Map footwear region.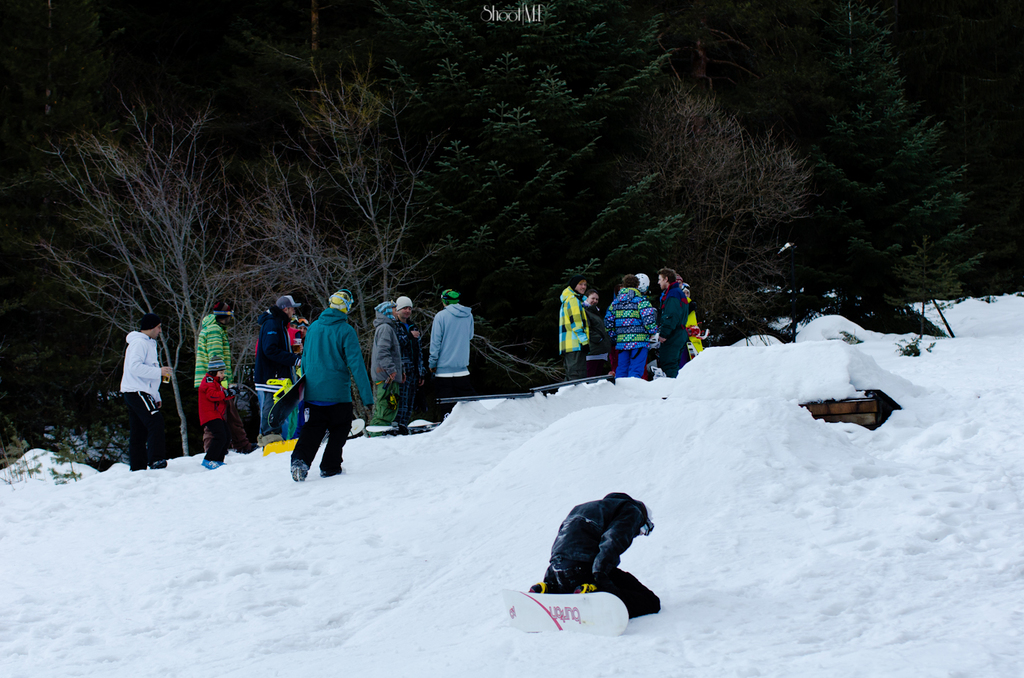
Mapped to box(203, 459, 226, 470).
